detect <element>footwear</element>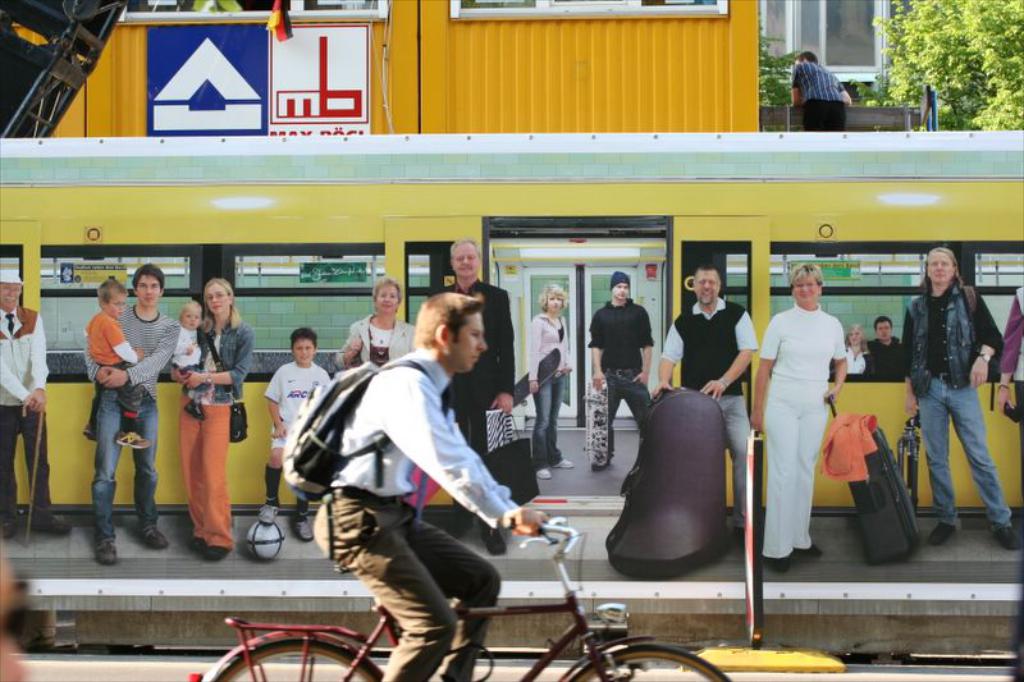
BBox(3, 514, 17, 535)
